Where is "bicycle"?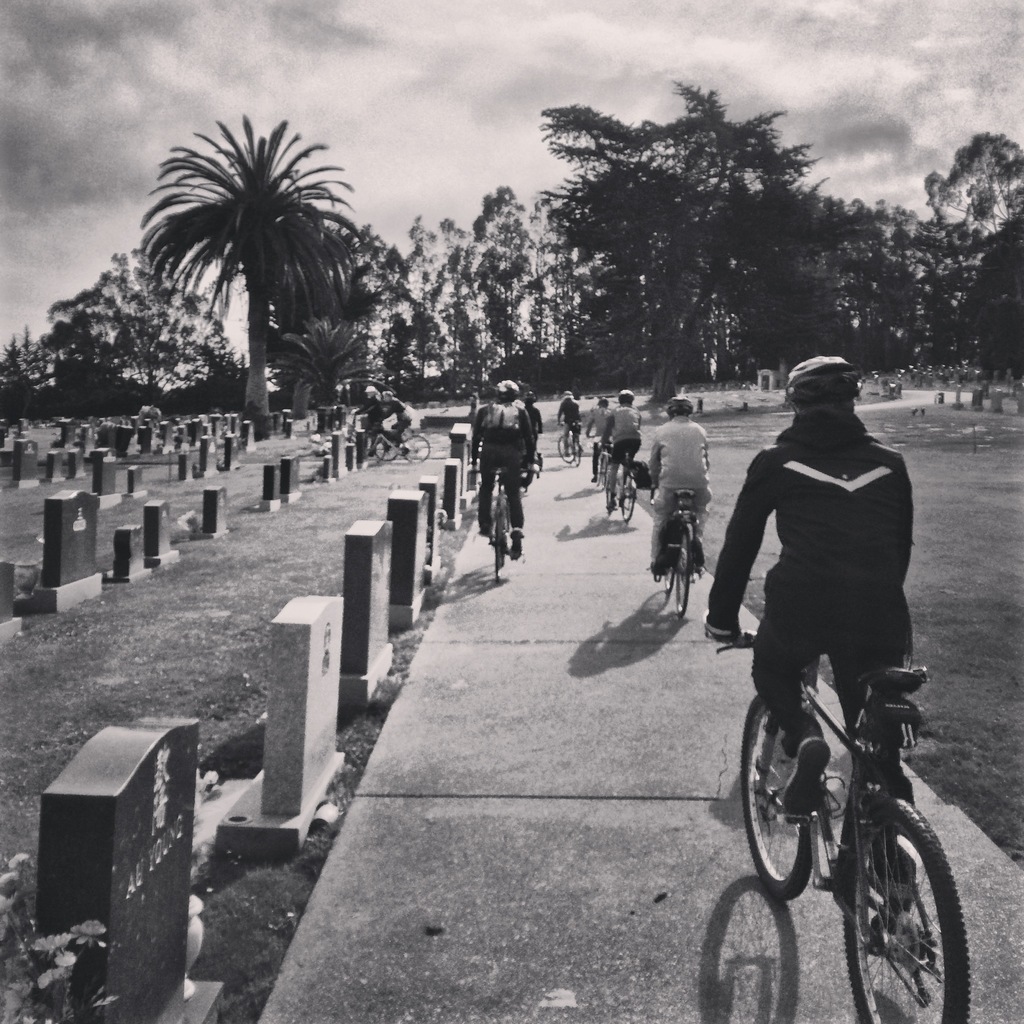
(603,438,640,521).
